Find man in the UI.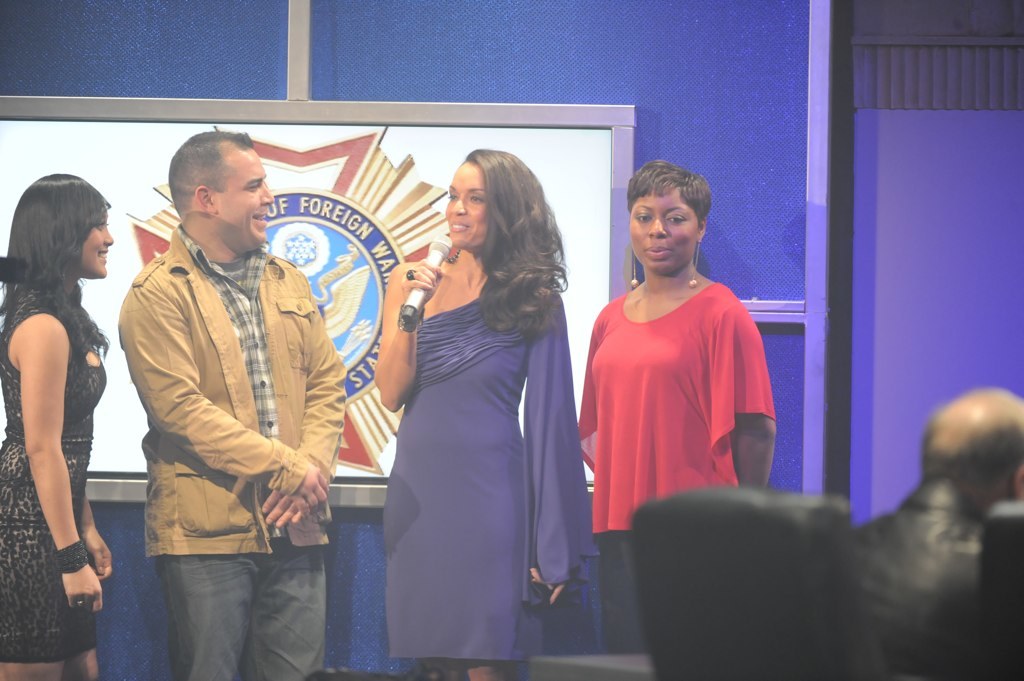
UI element at <region>856, 382, 1023, 680</region>.
